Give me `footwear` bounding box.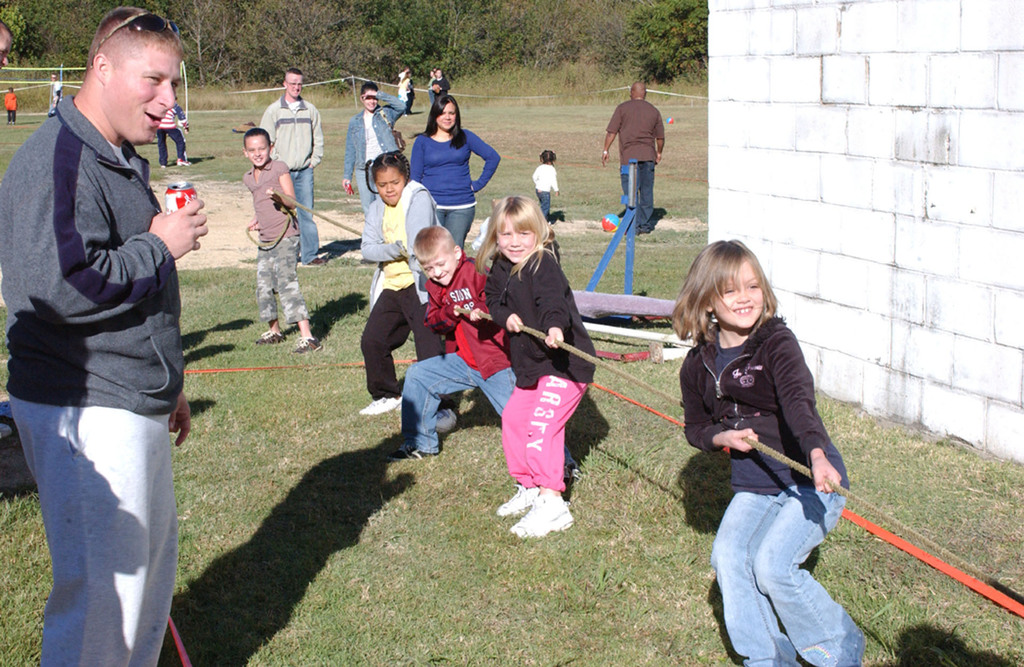
{"left": 310, "top": 255, "right": 324, "bottom": 268}.
